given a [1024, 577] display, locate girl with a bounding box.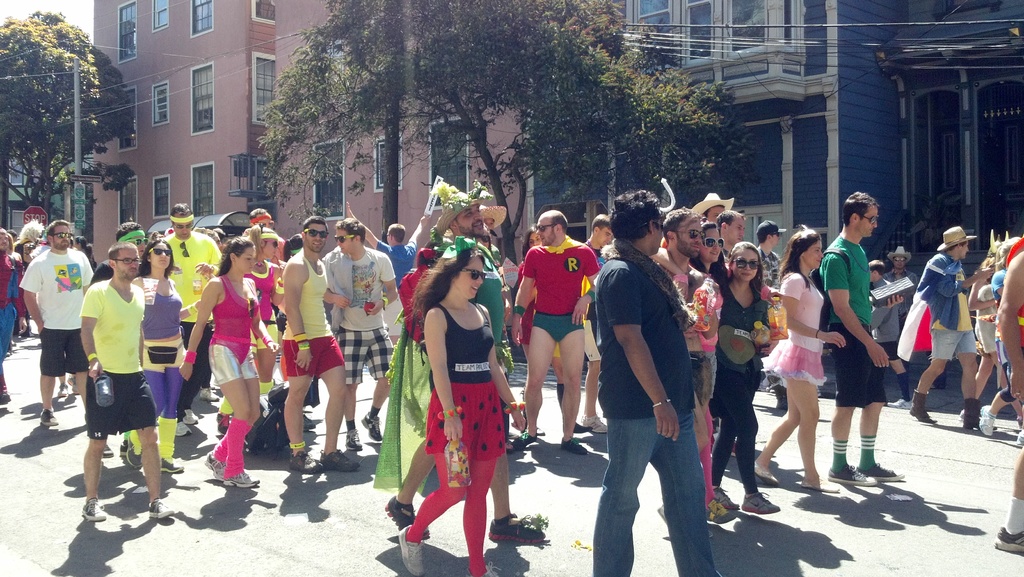
Located: region(643, 218, 727, 524).
